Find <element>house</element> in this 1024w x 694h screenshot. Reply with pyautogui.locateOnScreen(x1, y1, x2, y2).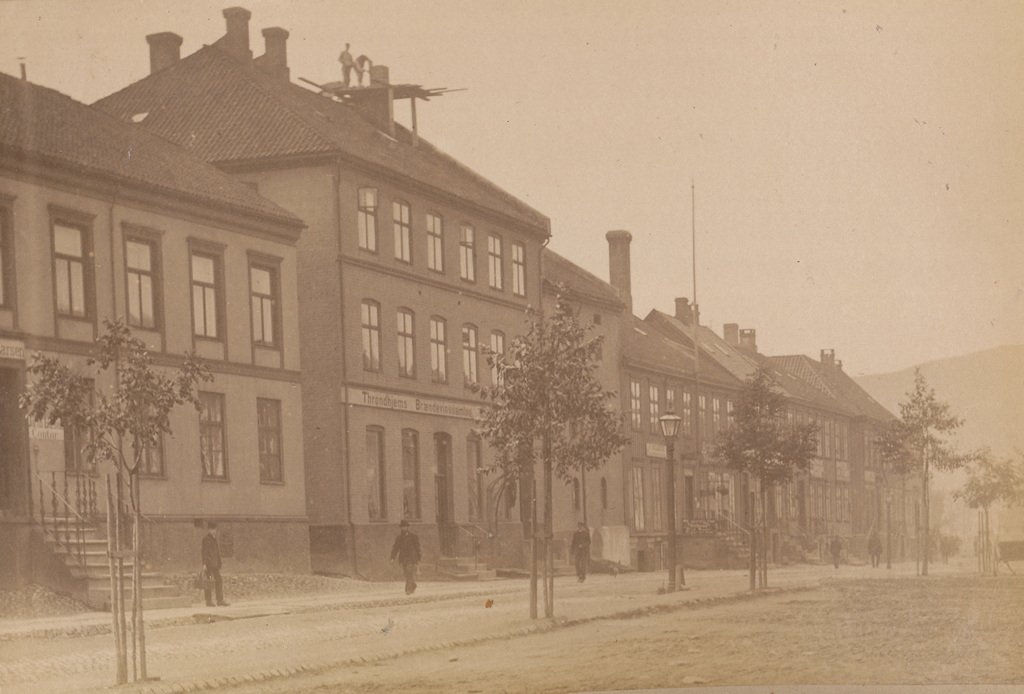
pyautogui.locateOnScreen(0, 53, 321, 572).
